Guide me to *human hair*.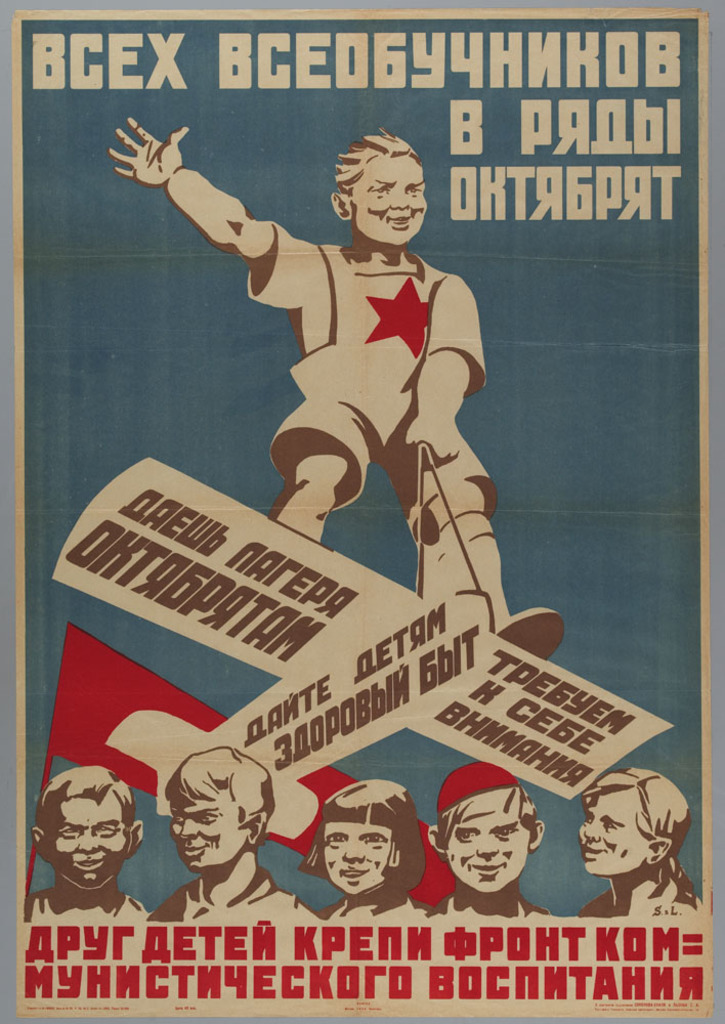
Guidance: box=[583, 768, 697, 861].
